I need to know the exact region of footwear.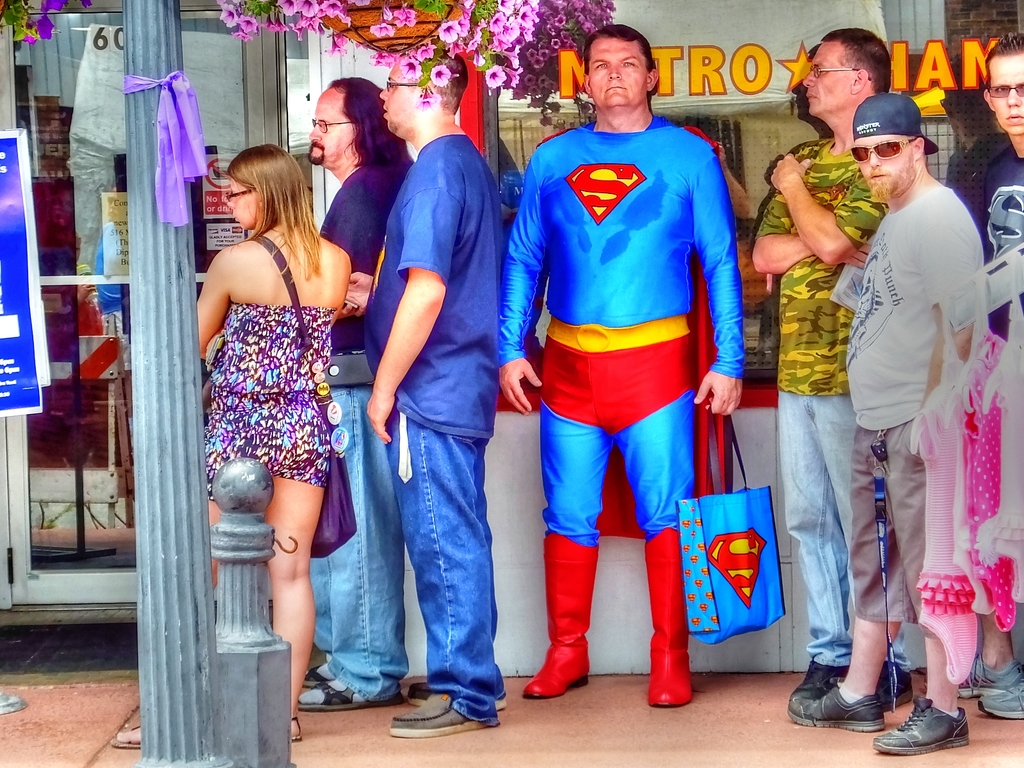
Region: box(874, 661, 921, 713).
